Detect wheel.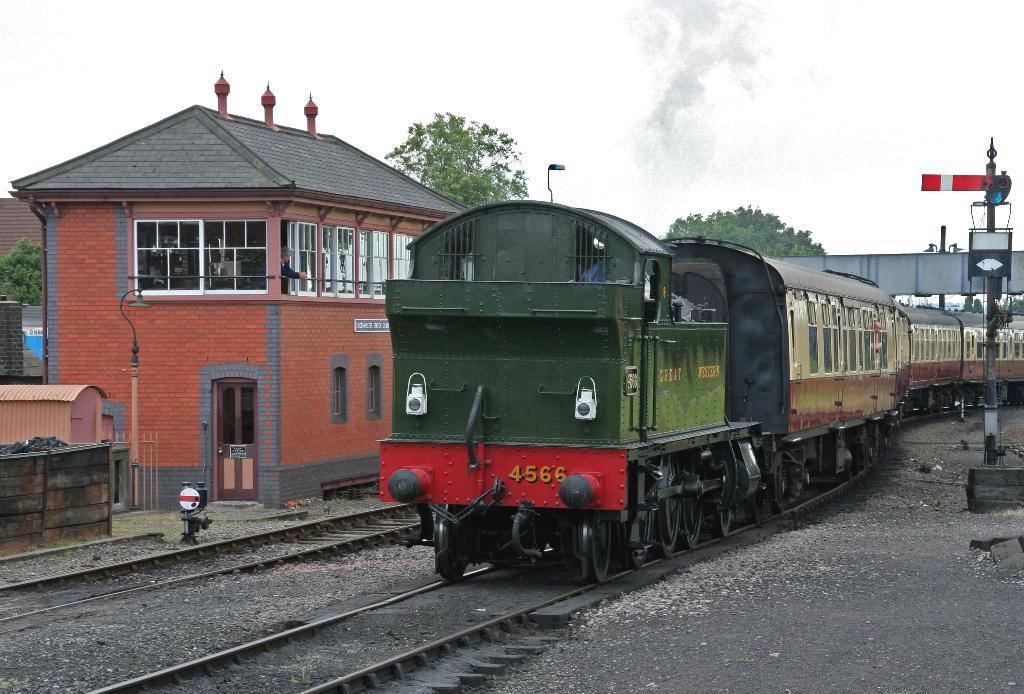
Detected at bbox=(681, 454, 703, 545).
